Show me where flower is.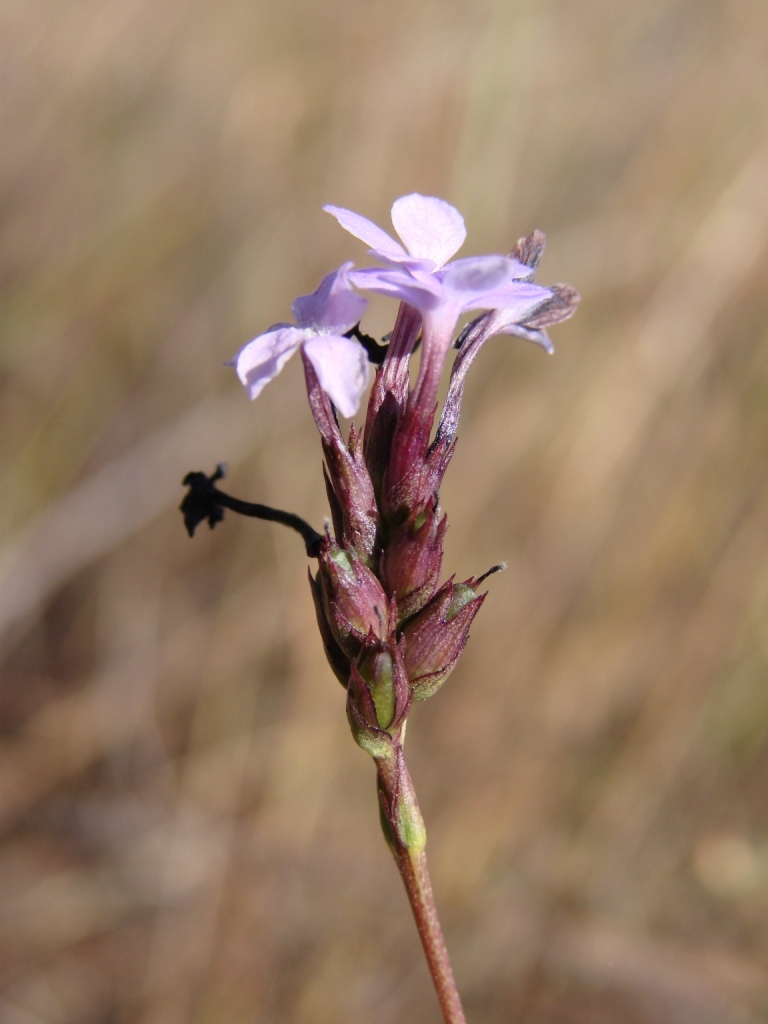
flower is at (212,178,552,713).
